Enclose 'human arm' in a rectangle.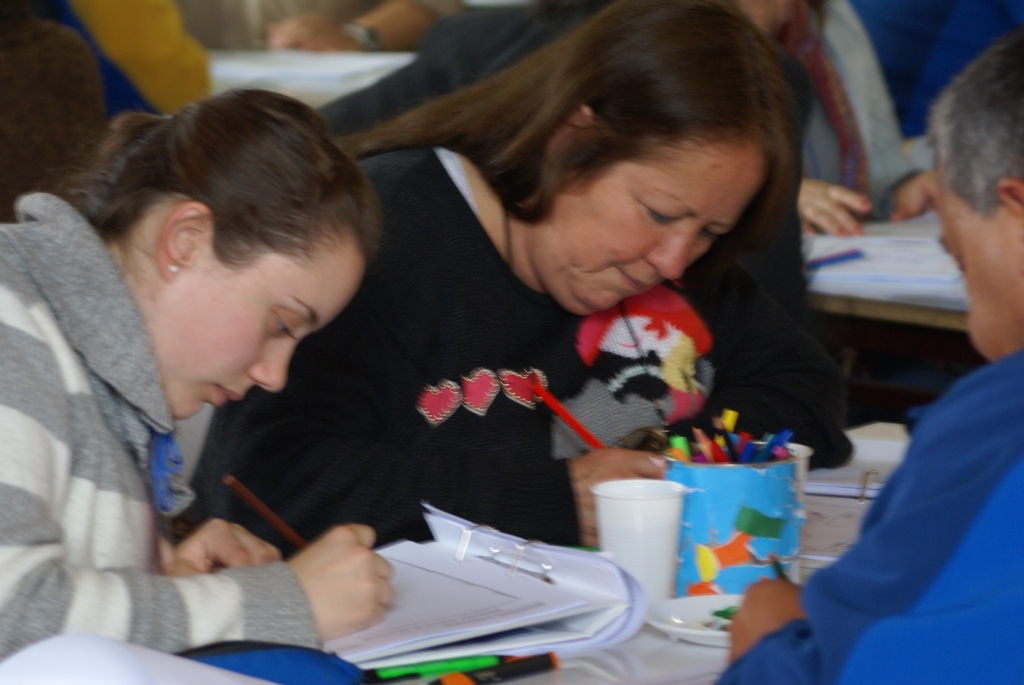
(x1=799, y1=179, x2=866, y2=242).
